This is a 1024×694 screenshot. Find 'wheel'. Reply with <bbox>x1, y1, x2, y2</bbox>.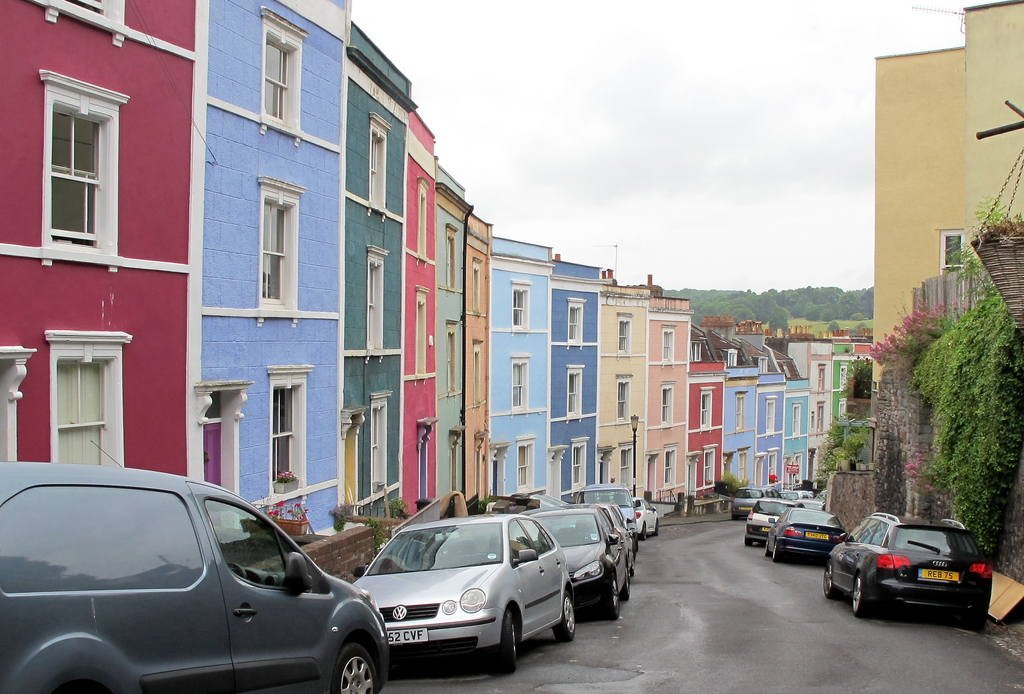
<bbox>851, 574, 870, 616</bbox>.
